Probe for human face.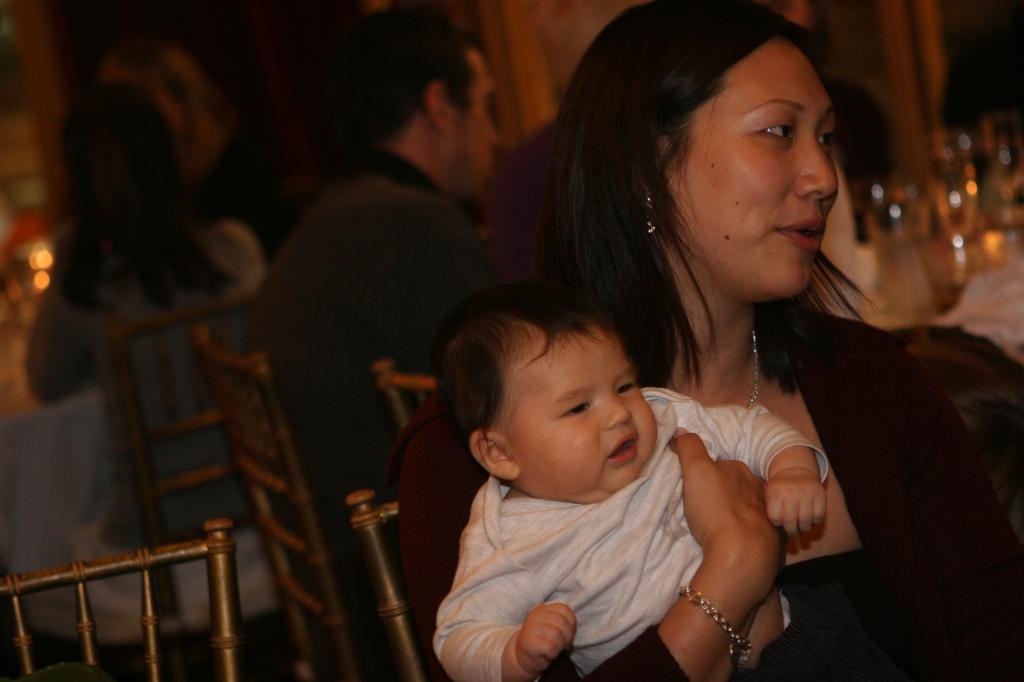
Probe result: [x1=666, y1=43, x2=844, y2=295].
